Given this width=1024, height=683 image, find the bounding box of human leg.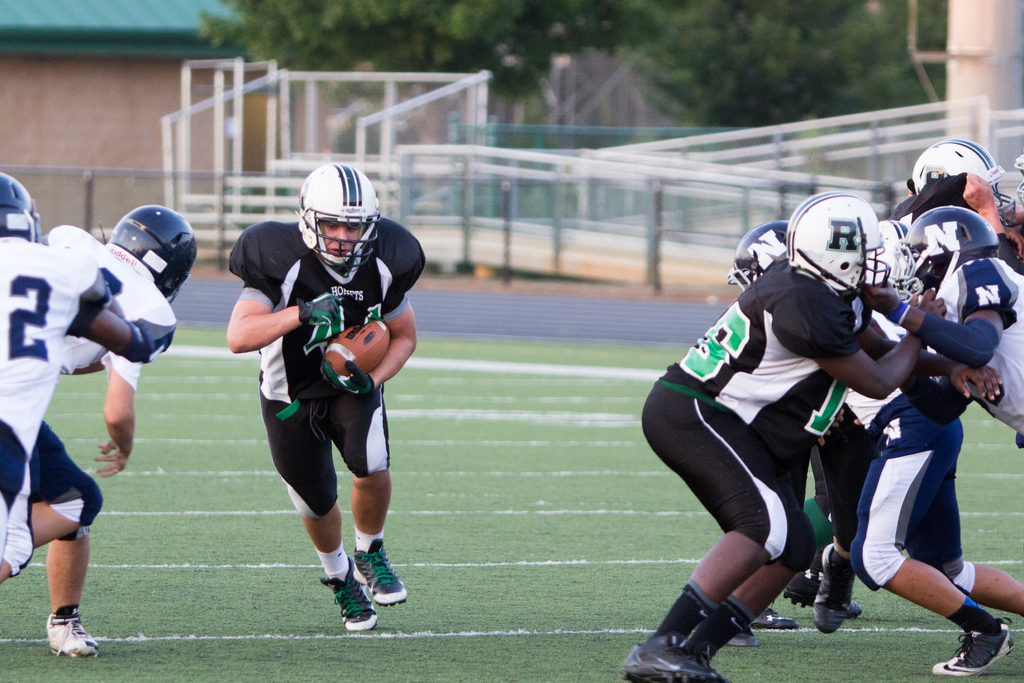
x1=680 y1=504 x2=786 y2=676.
